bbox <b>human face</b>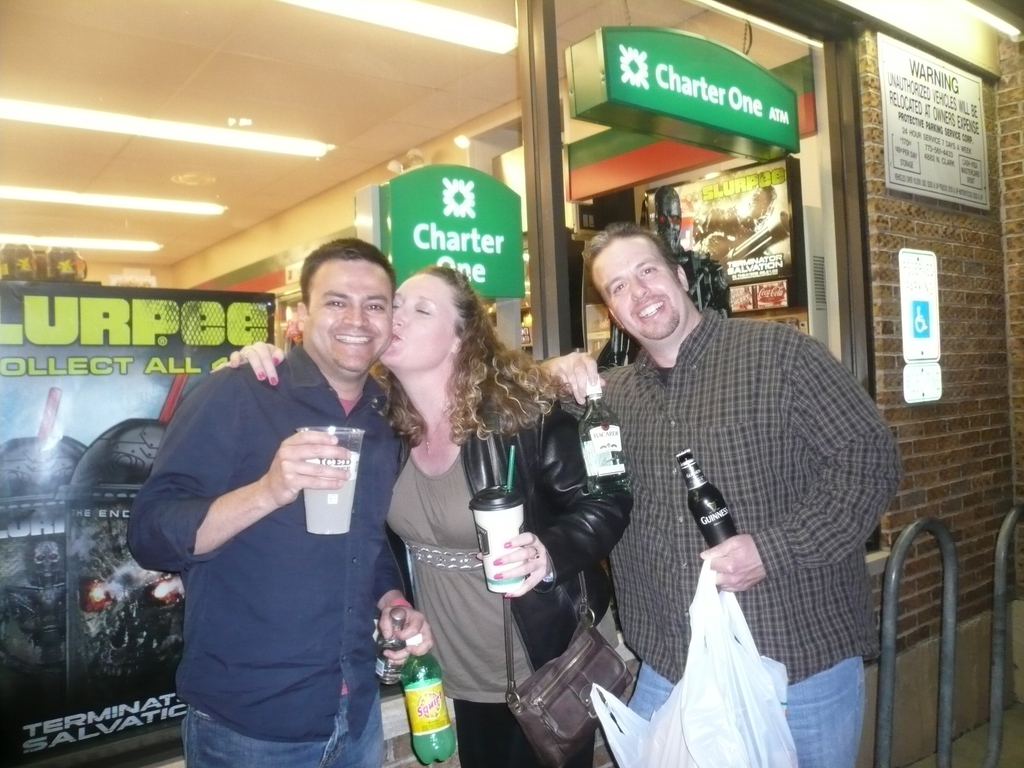
left=375, top=271, right=453, bottom=371
